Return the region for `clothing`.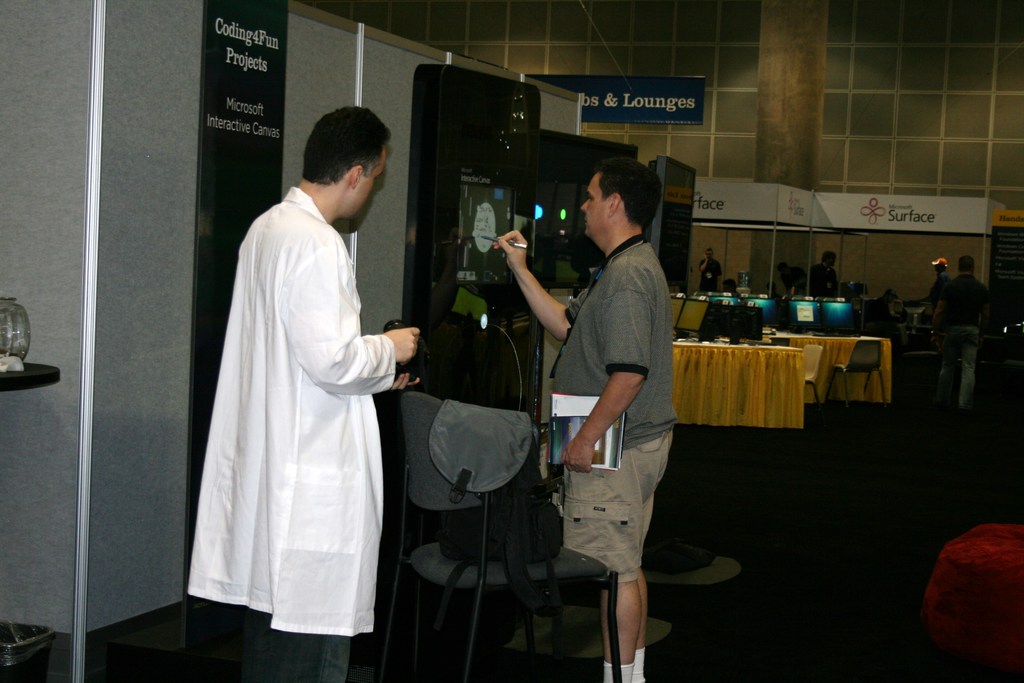
936 274 991 325.
